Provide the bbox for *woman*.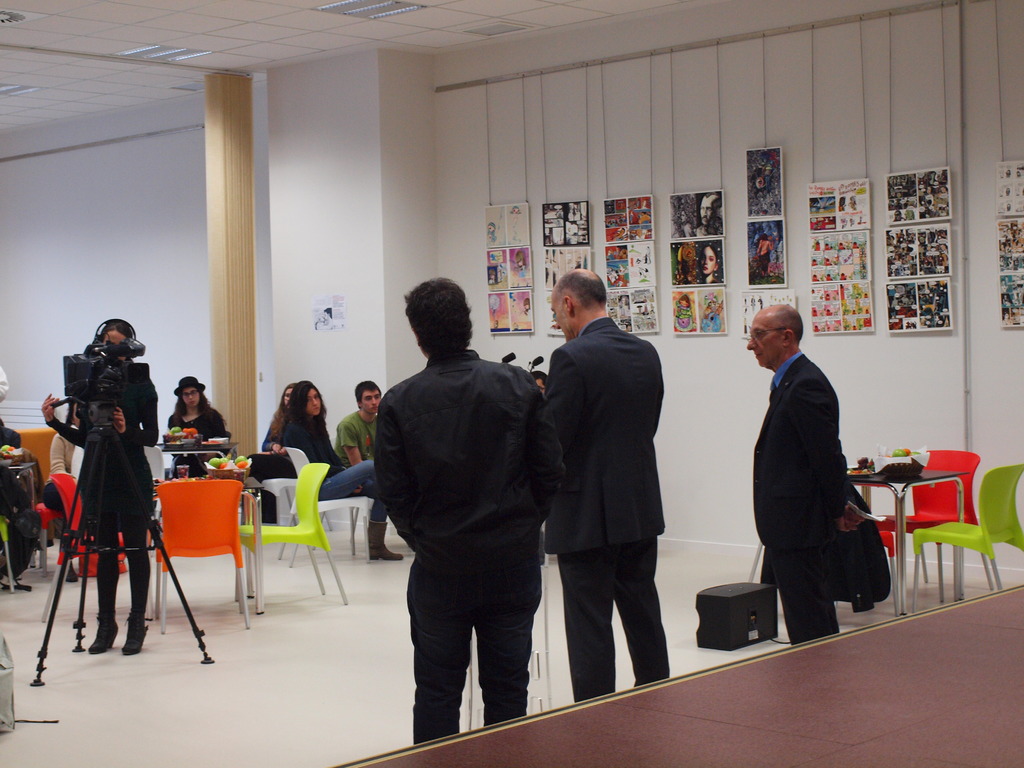
crop(680, 209, 694, 239).
